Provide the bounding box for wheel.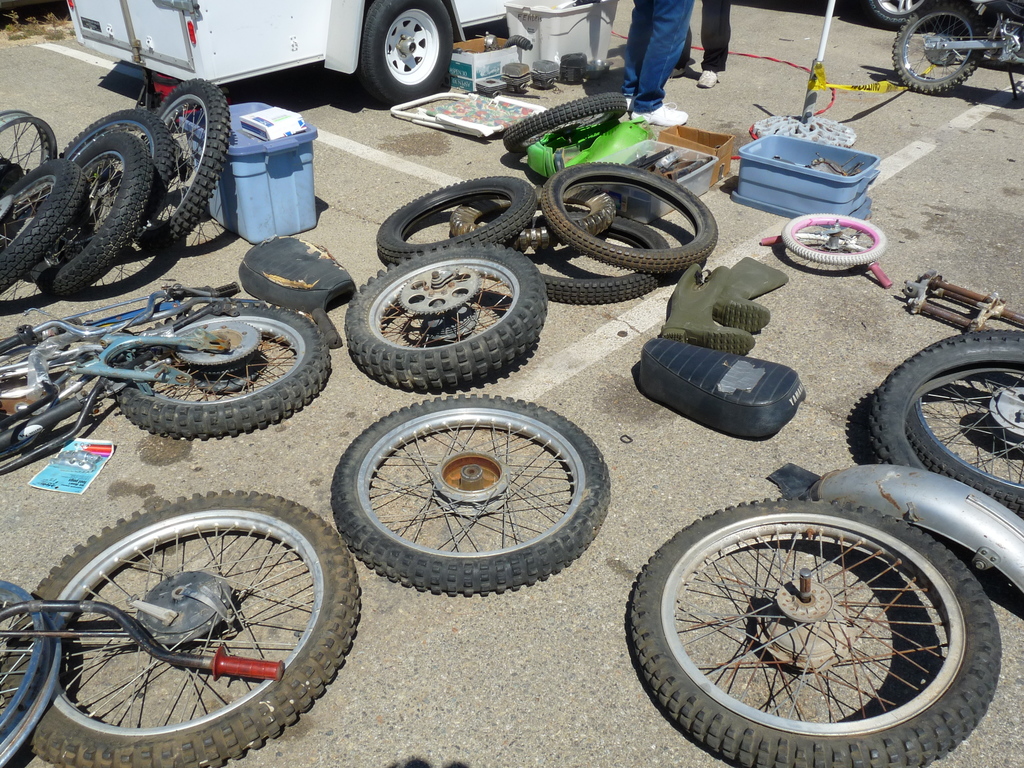
bbox=(56, 106, 176, 246).
